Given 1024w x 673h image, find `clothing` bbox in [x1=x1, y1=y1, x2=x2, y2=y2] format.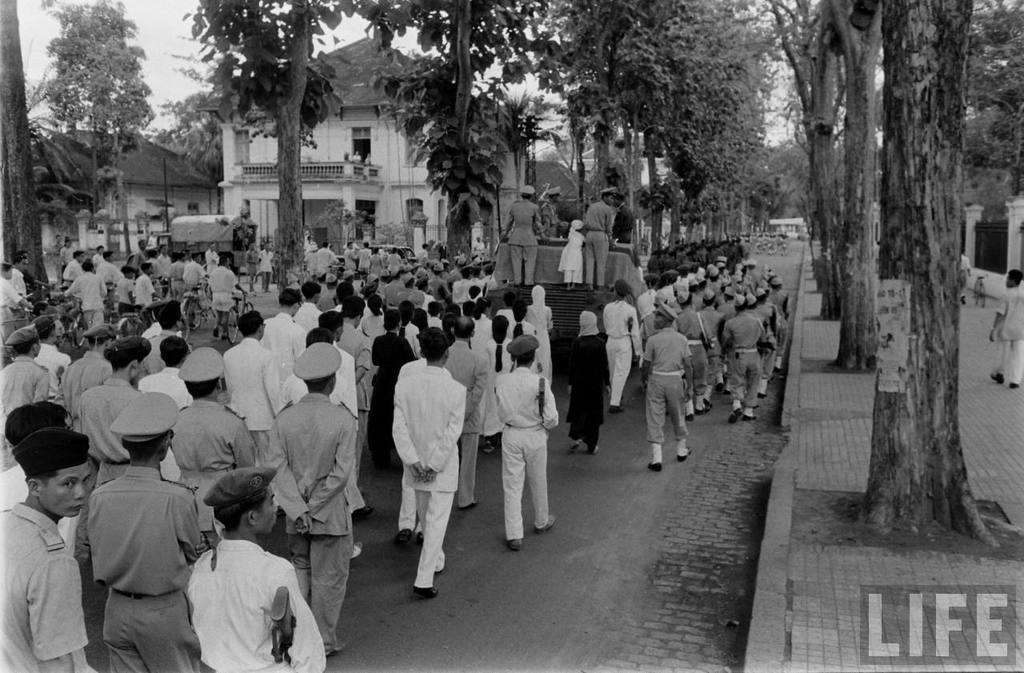
[x1=675, y1=307, x2=706, y2=342].
